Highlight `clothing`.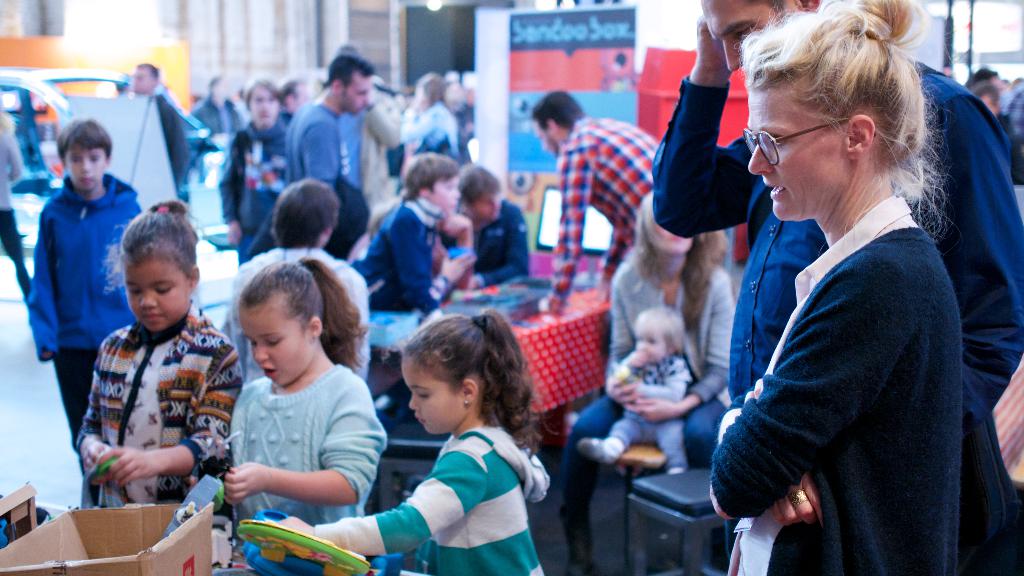
Highlighted region: [x1=541, y1=118, x2=655, y2=317].
